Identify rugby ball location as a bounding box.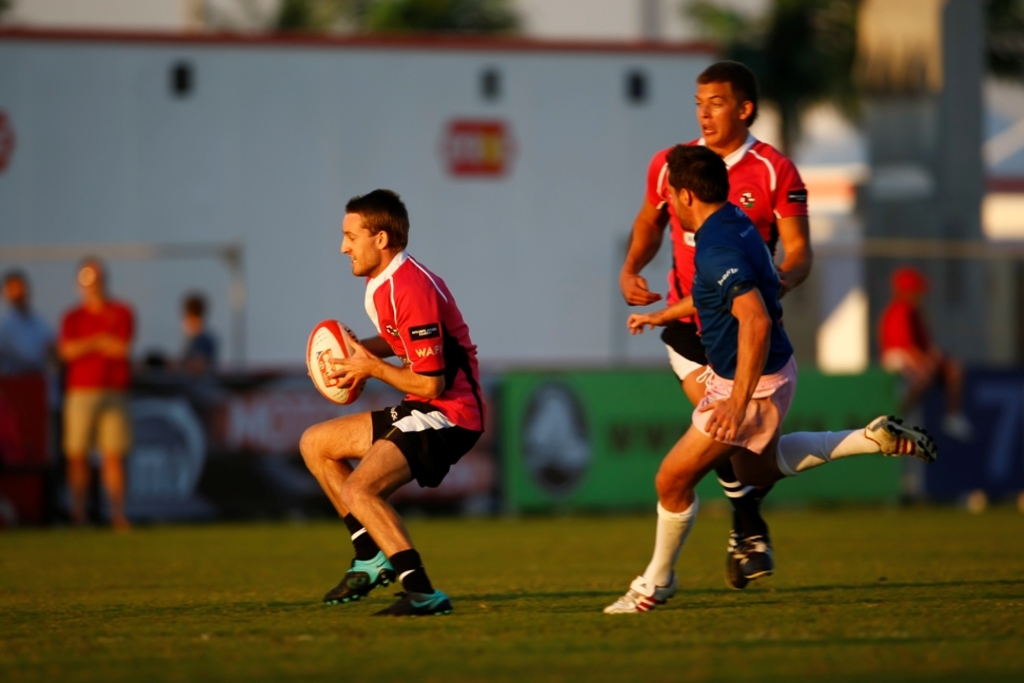
(306, 321, 368, 407).
